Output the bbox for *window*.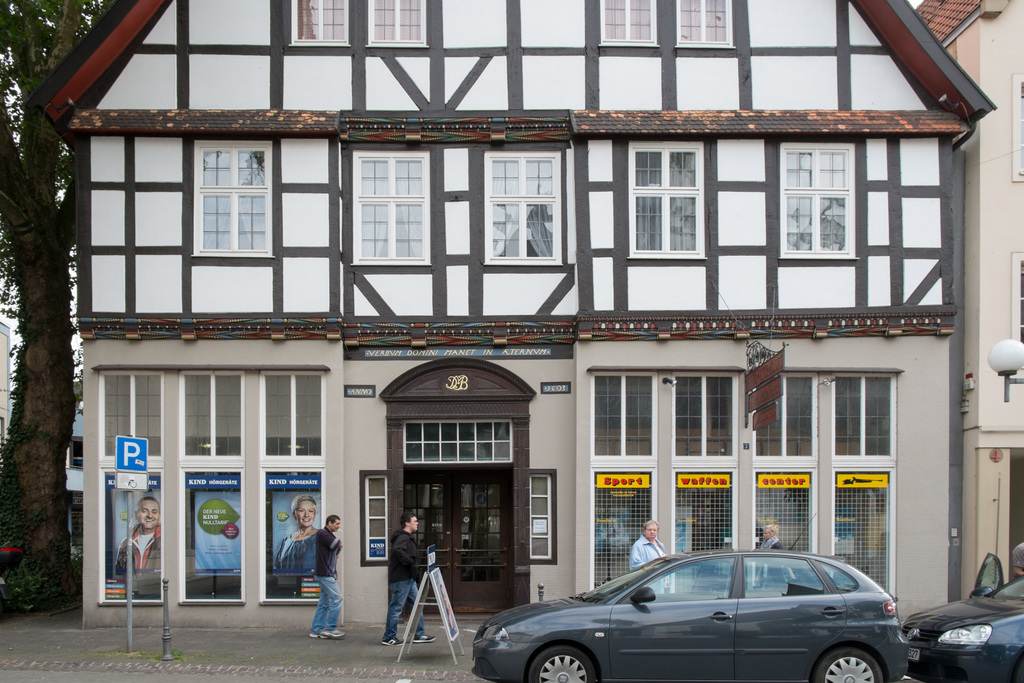
x1=594 y1=472 x2=652 y2=589.
